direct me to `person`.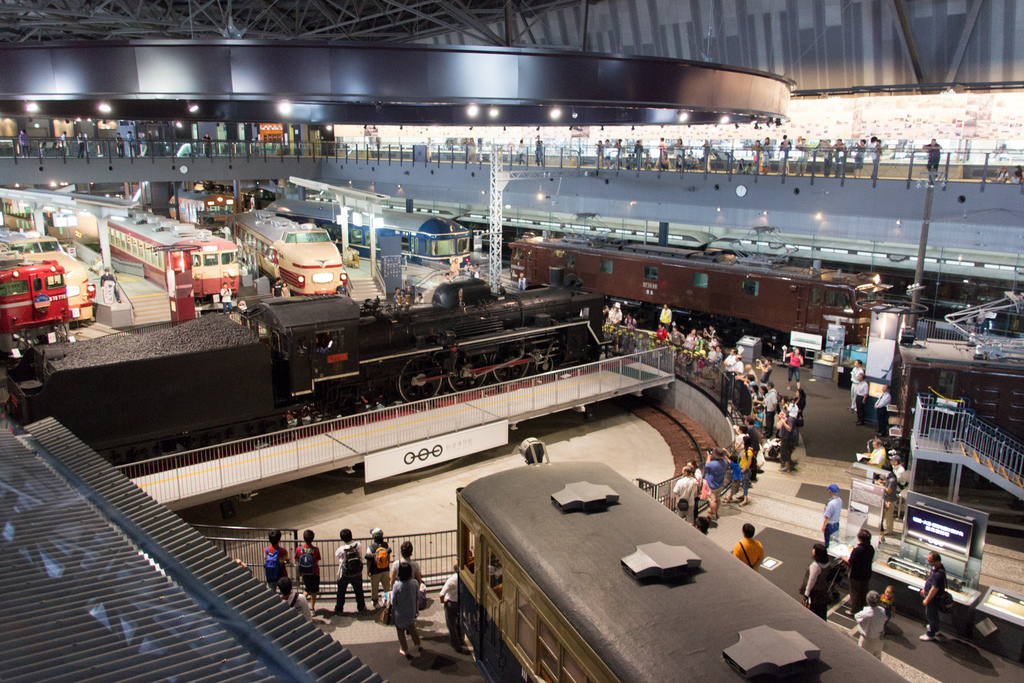
Direction: Rect(781, 342, 810, 392).
